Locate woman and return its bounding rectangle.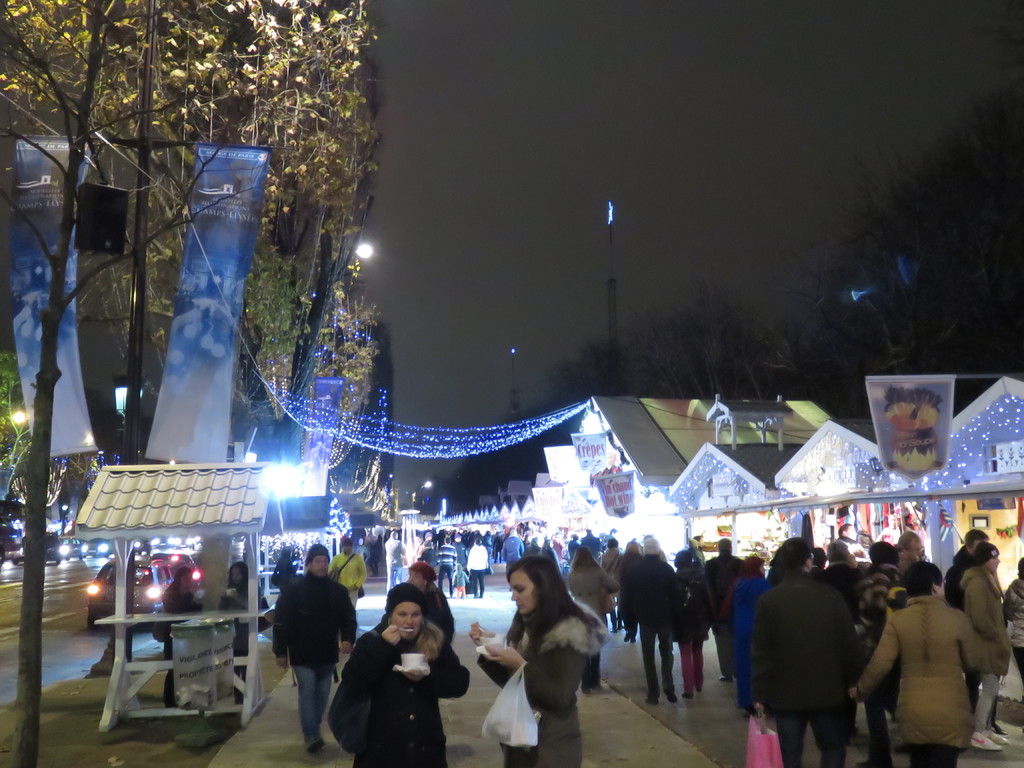
[x1=731, y1=554, x2=772, y2=717].
